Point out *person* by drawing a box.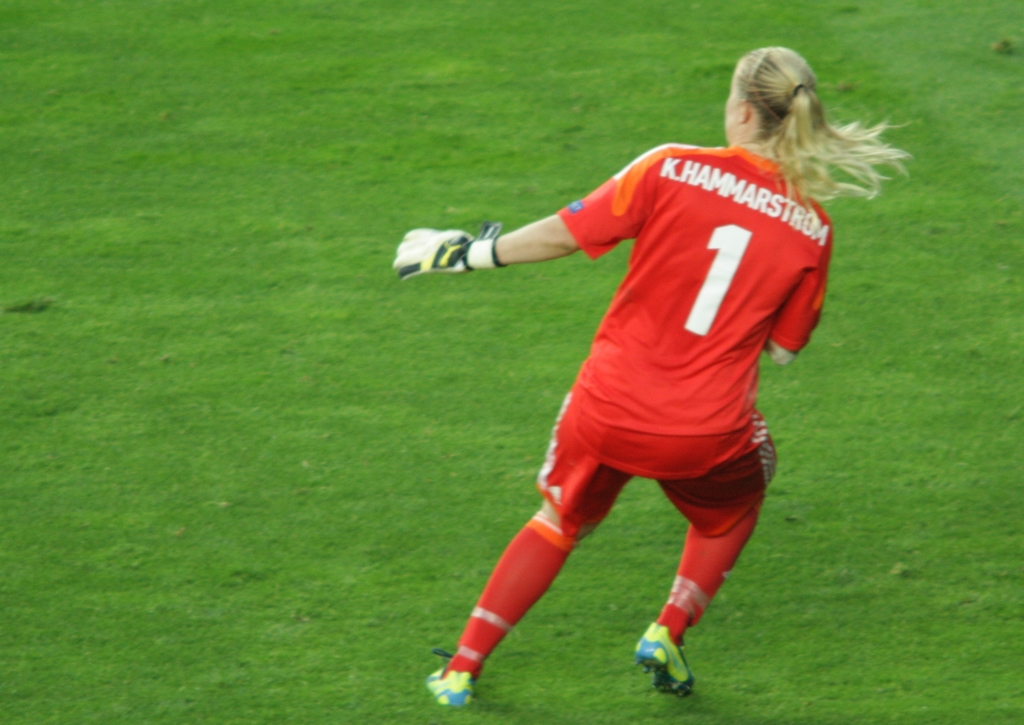
422, 47, 868, 724.
